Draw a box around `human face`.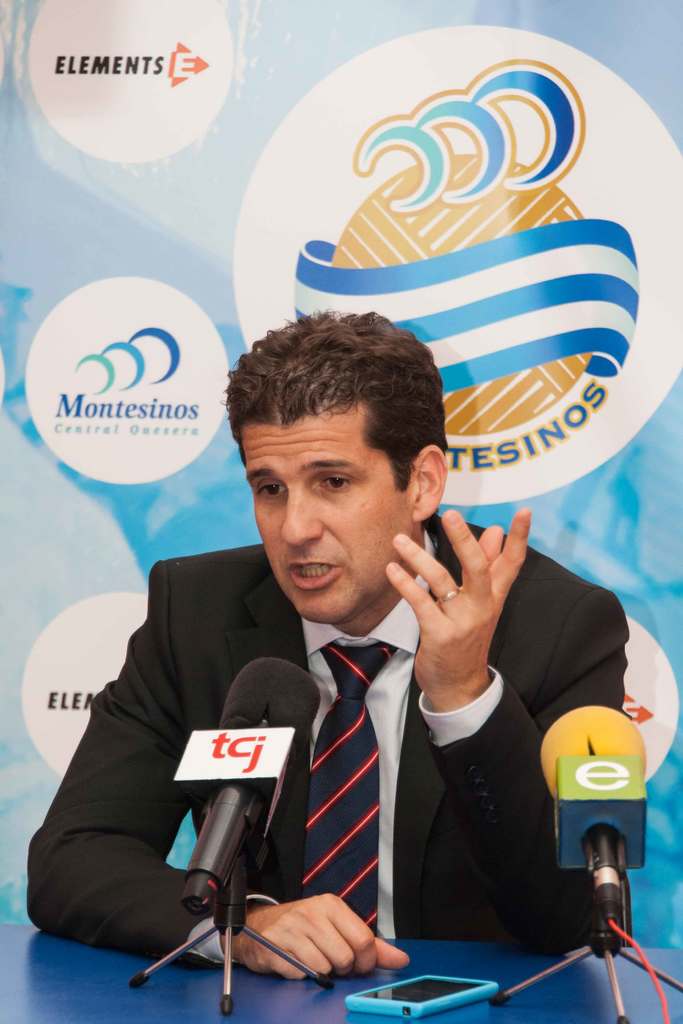
bbox(232, 403, 411, 628).
